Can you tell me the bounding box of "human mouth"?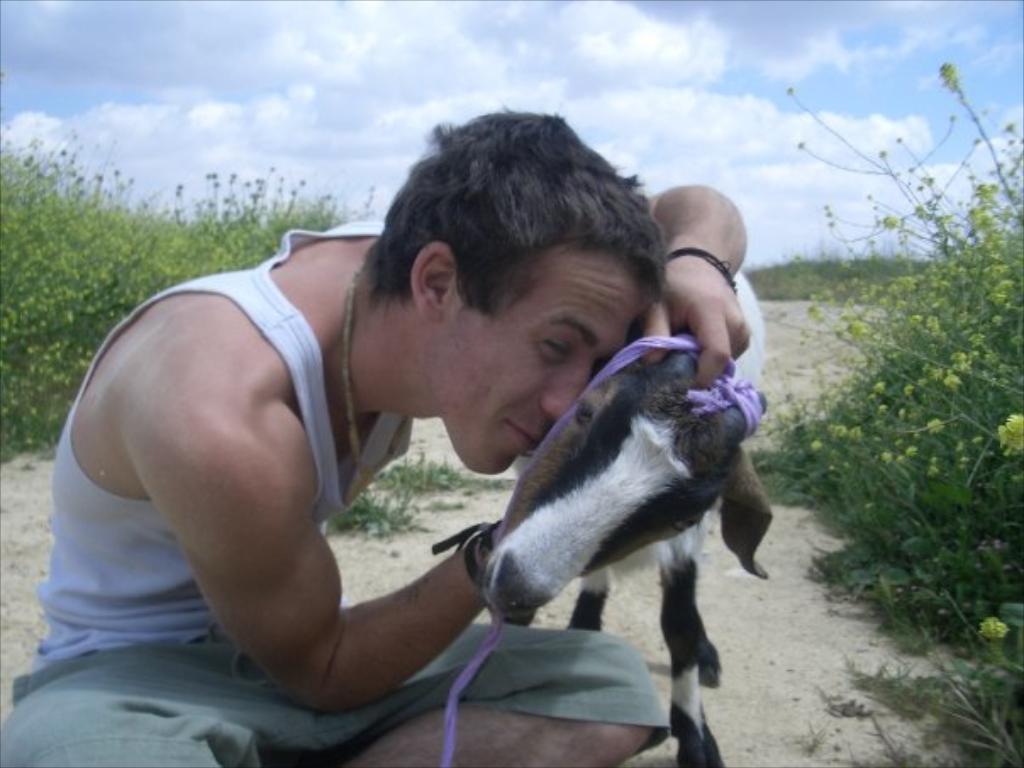
rect(505, 419, 536, 442).
